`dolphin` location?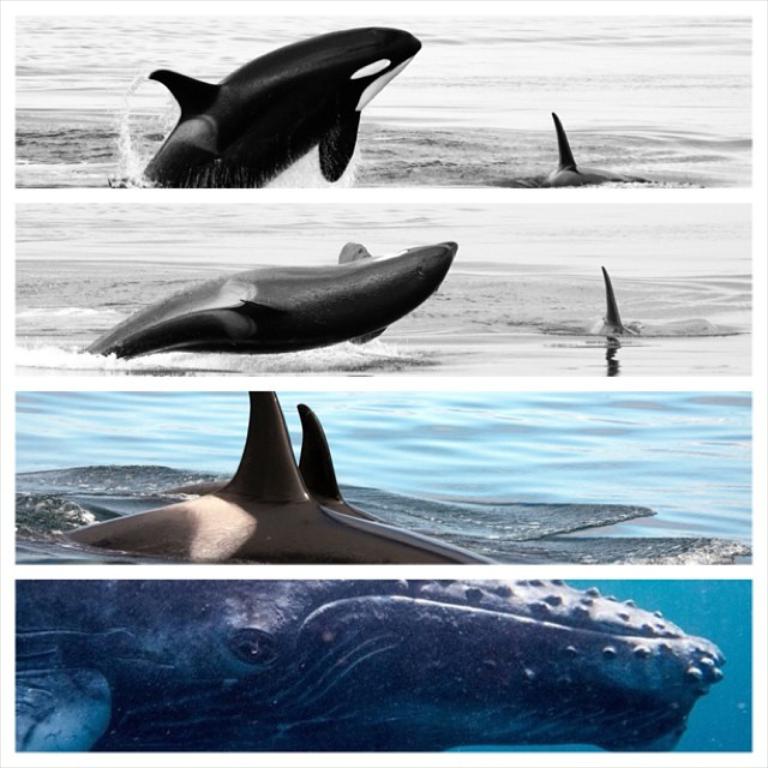
122/28/433/187
